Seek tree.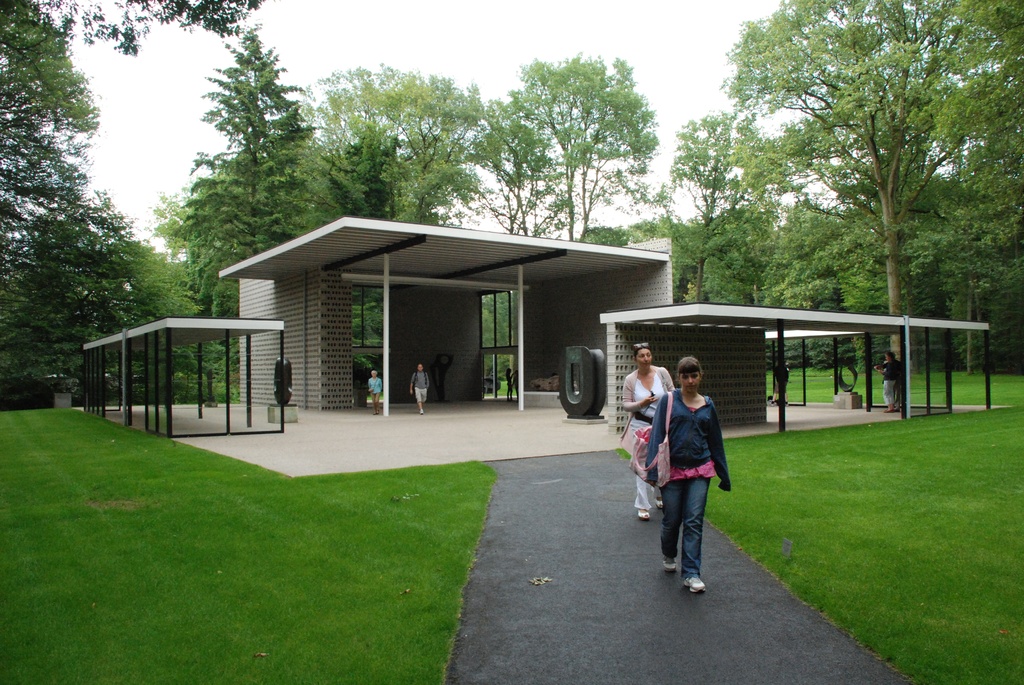
627/109/782/301.
